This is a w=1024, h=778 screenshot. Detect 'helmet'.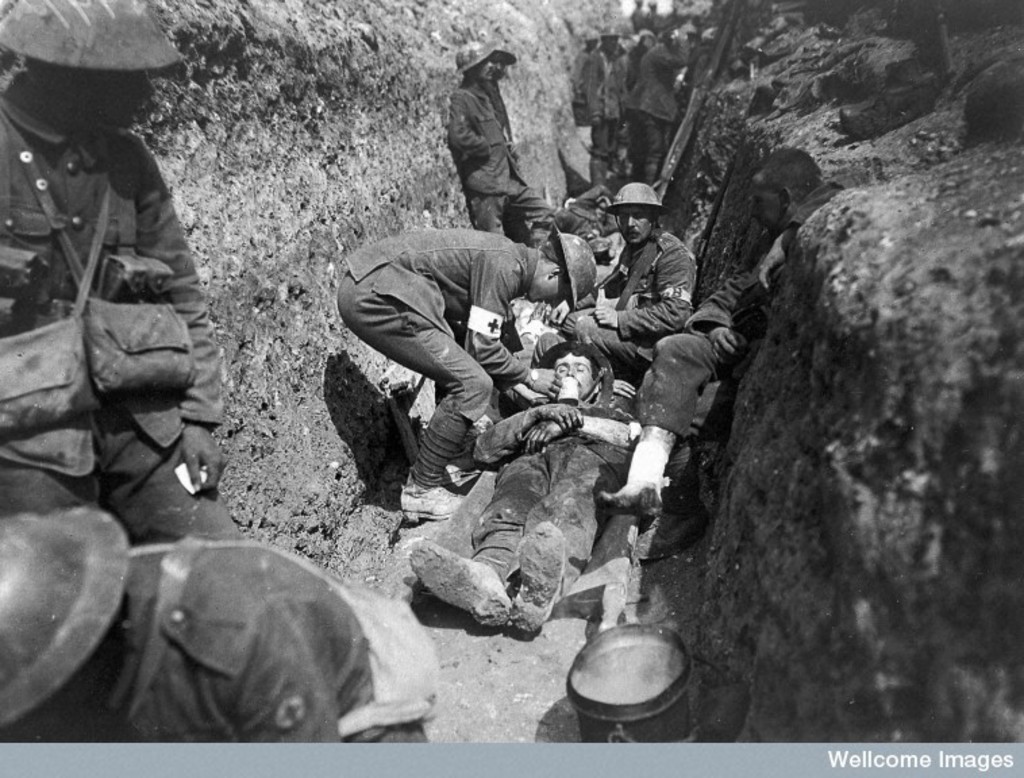
l=447, t=43, r=497, b=74.
